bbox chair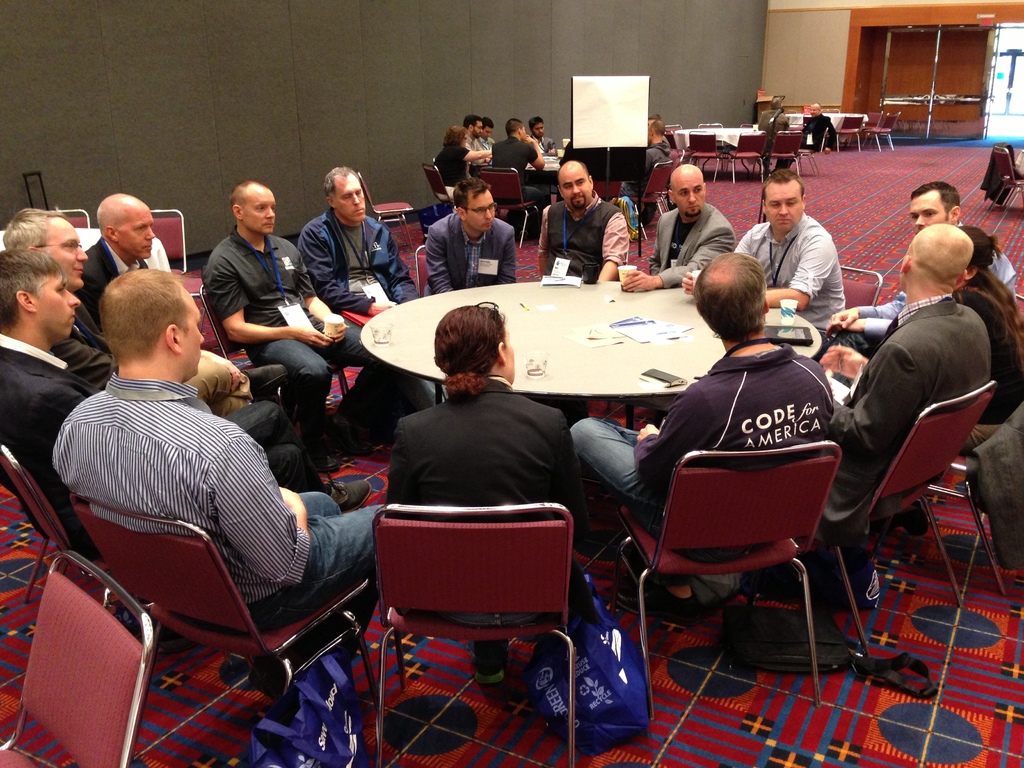
<box>863,109,903,148</box>
